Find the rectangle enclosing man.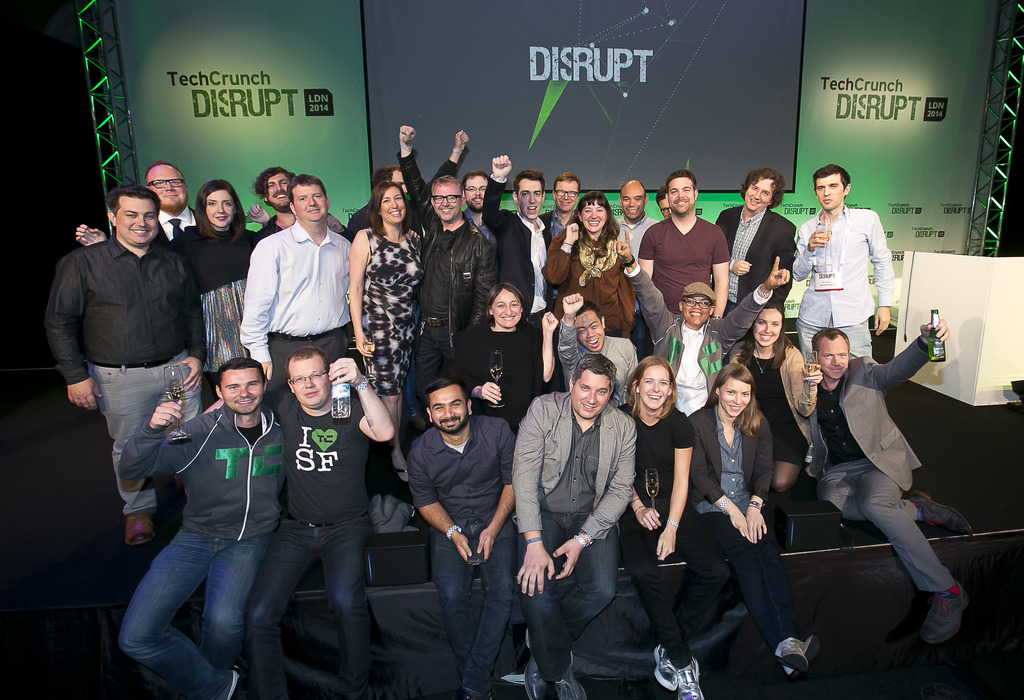
716,170,794,310.
